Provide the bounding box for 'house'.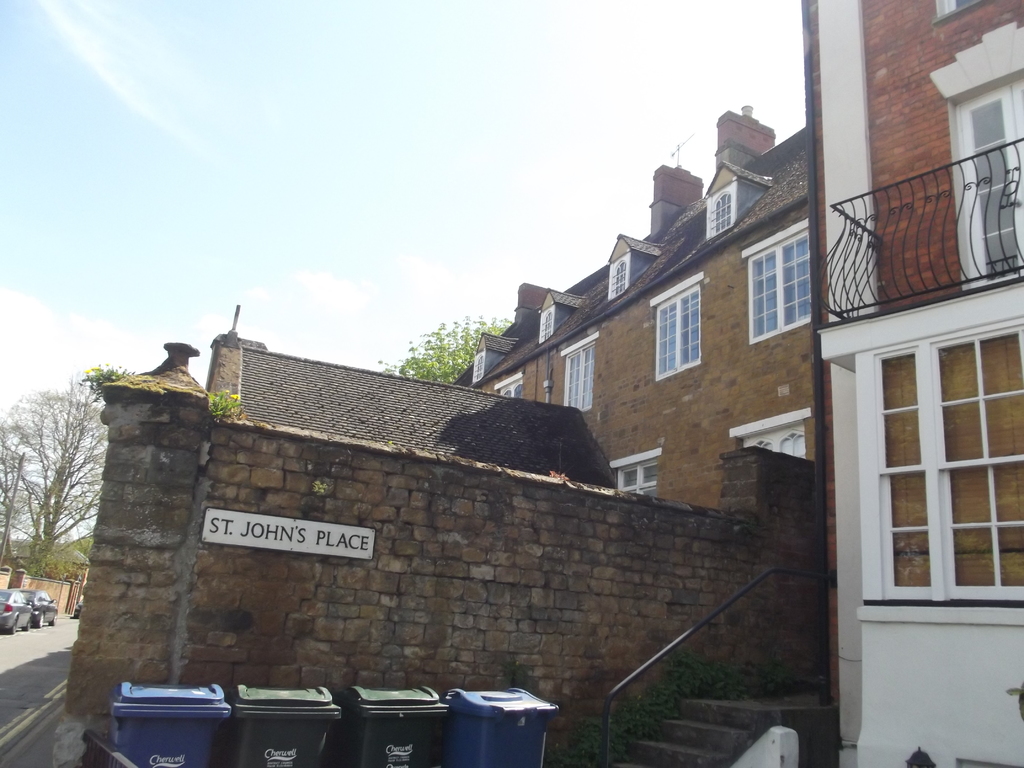
crop(206, 301, 623, 490).
